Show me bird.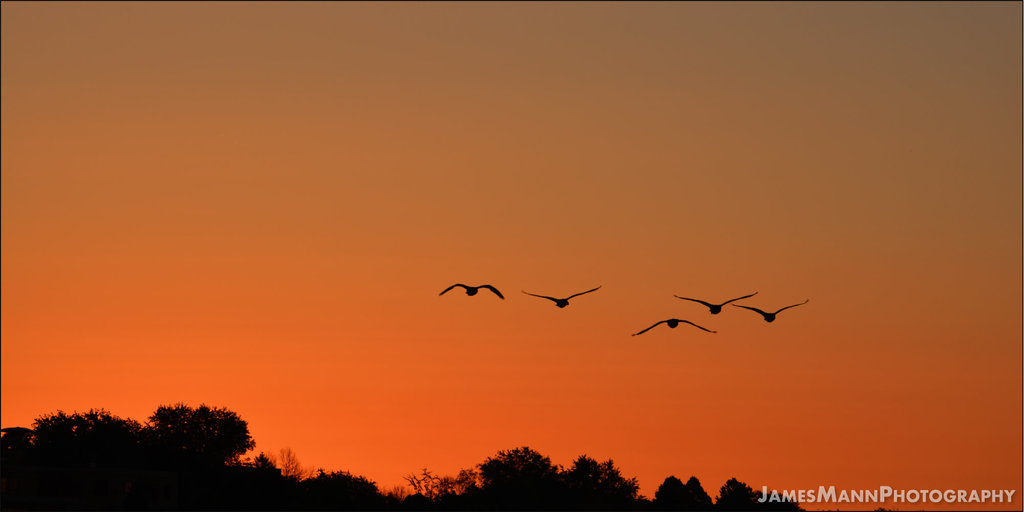
bird is here: crop(511, 284, 607, 310).
